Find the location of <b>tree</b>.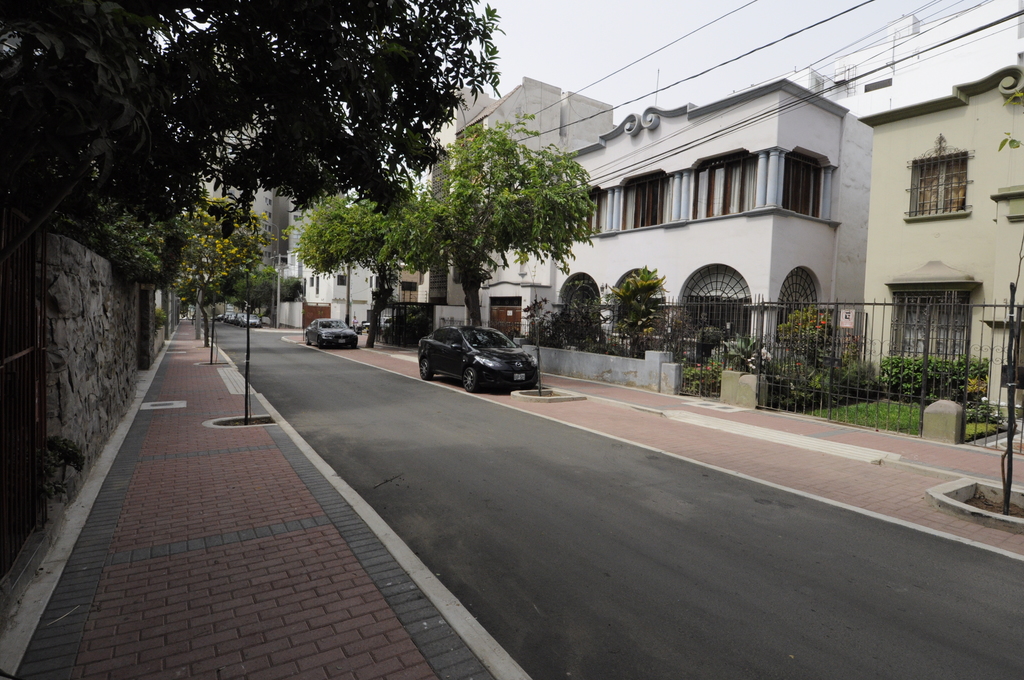
Location: rect(234, 263, 310, 325).
